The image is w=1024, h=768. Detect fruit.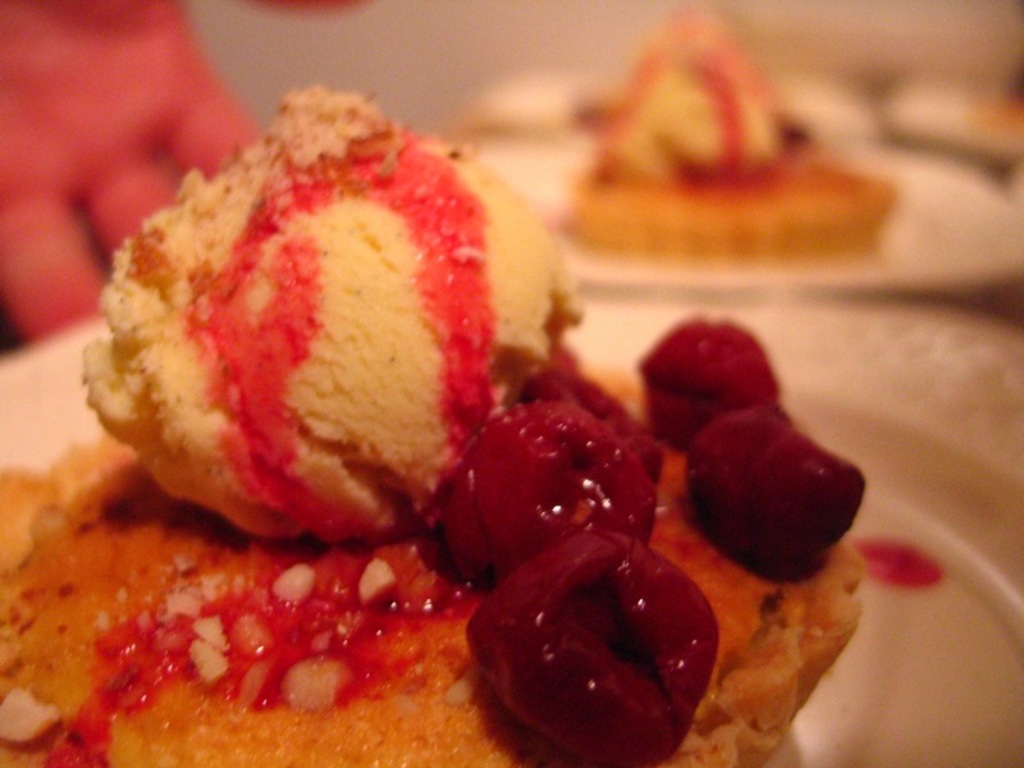
Detection: x1=681, y1=407, x2=869, y2=582.
